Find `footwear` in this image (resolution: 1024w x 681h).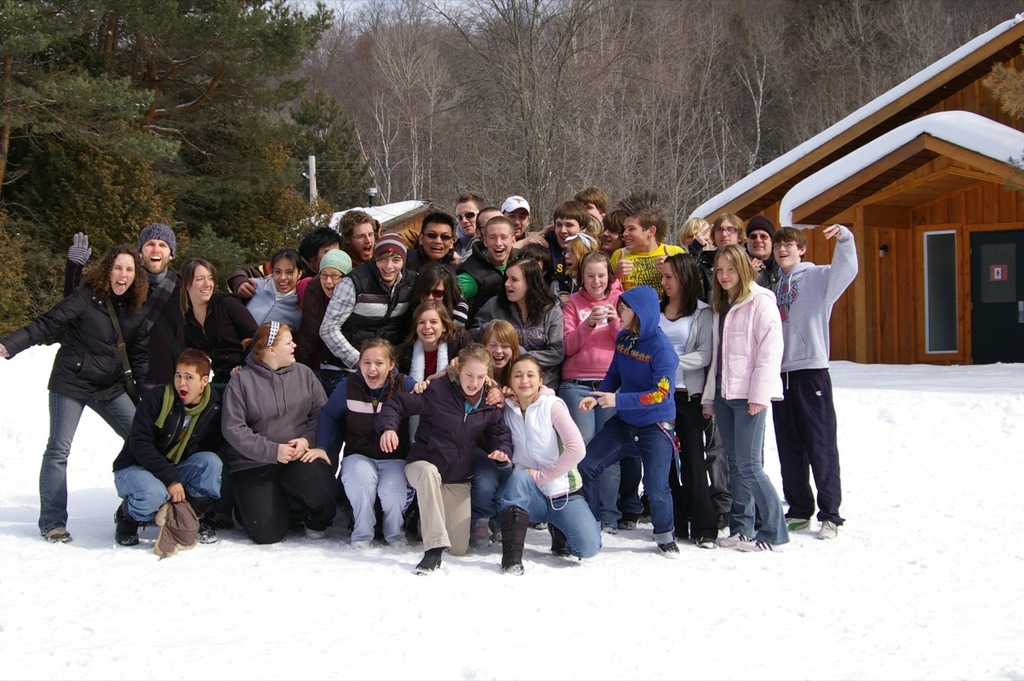
pyautogui.locateOnScreen(618, 521, 633, 530).
